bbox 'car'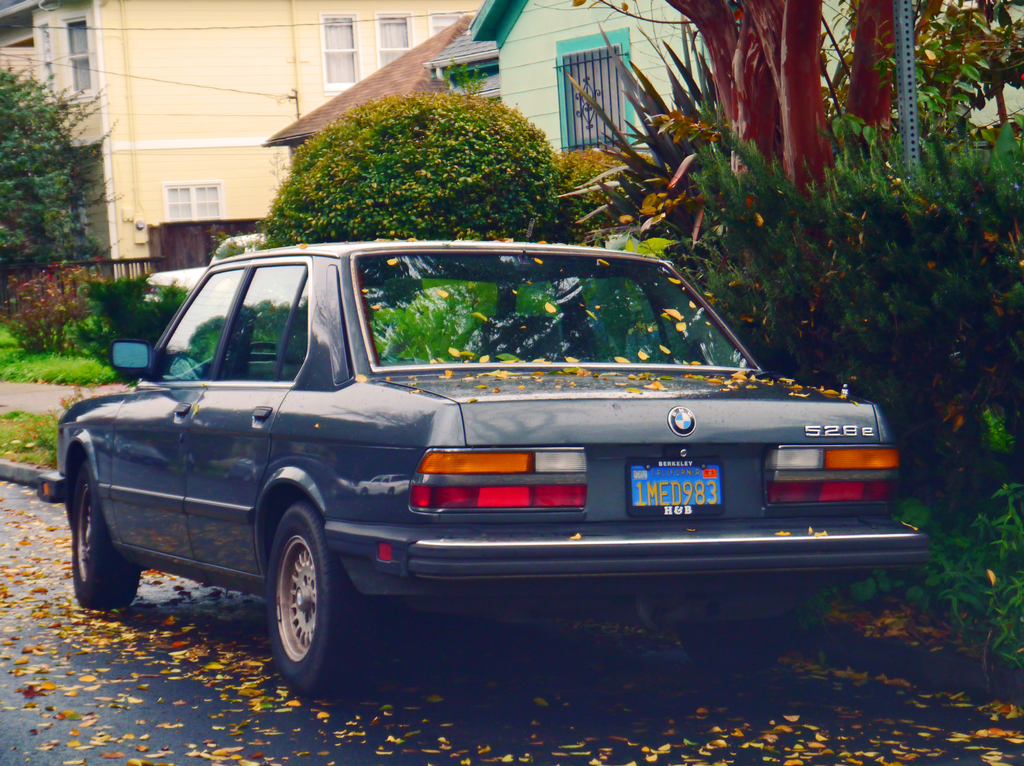
(x1=37, y1=237, x2=936, y2=705)
